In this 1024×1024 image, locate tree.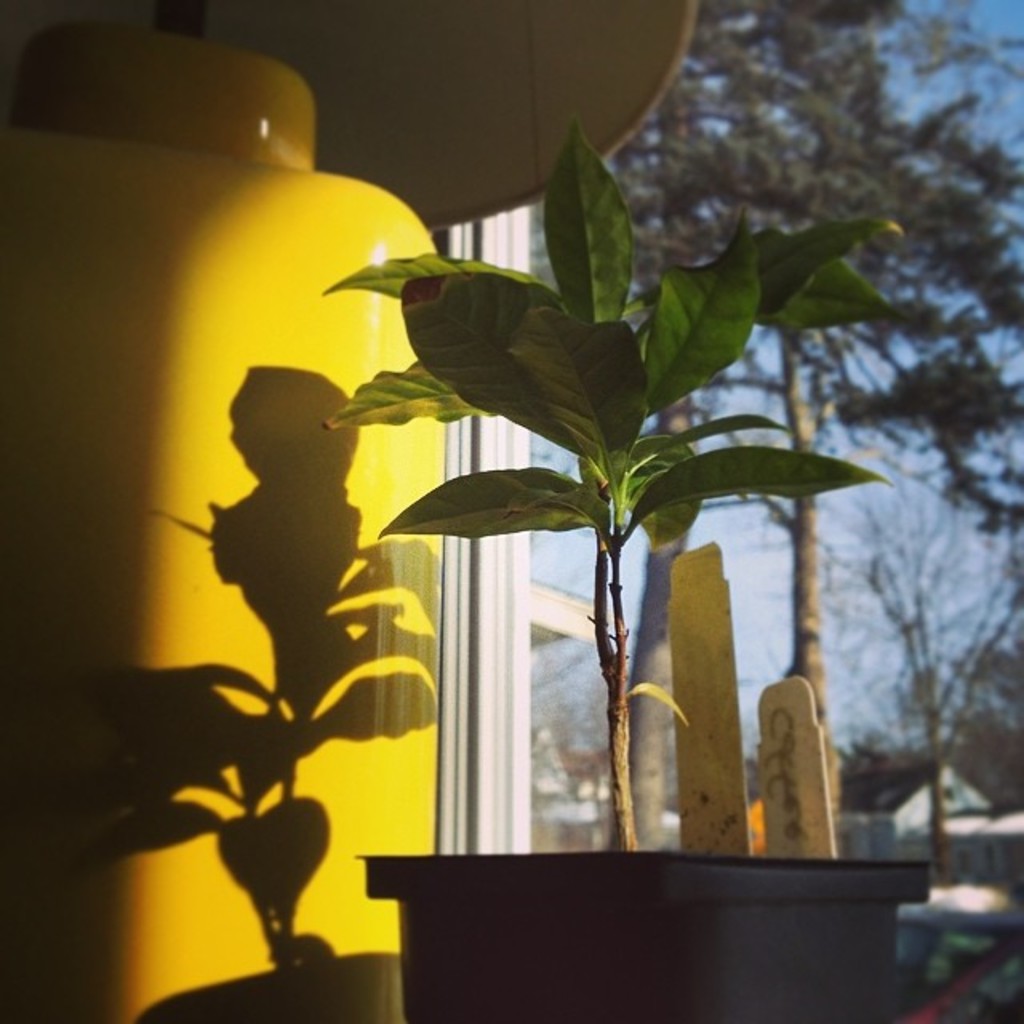
Bounding box: bbox(806, 470, 1019, 882).
